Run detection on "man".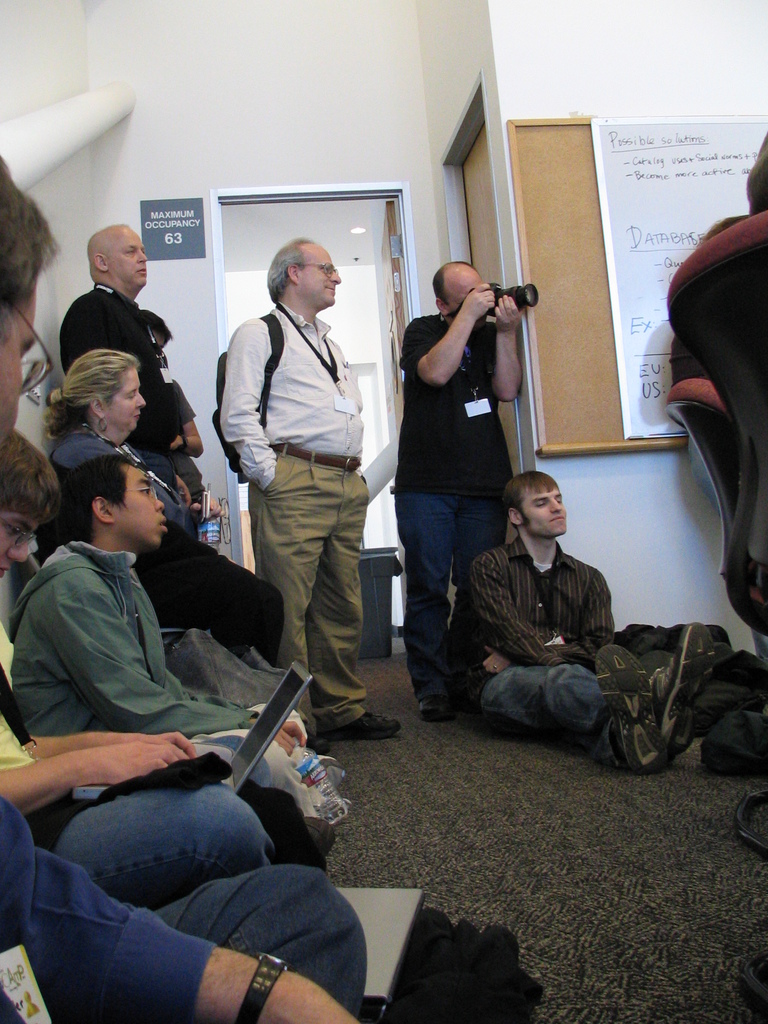
Result: bbox(463, 474, 722, 776).
